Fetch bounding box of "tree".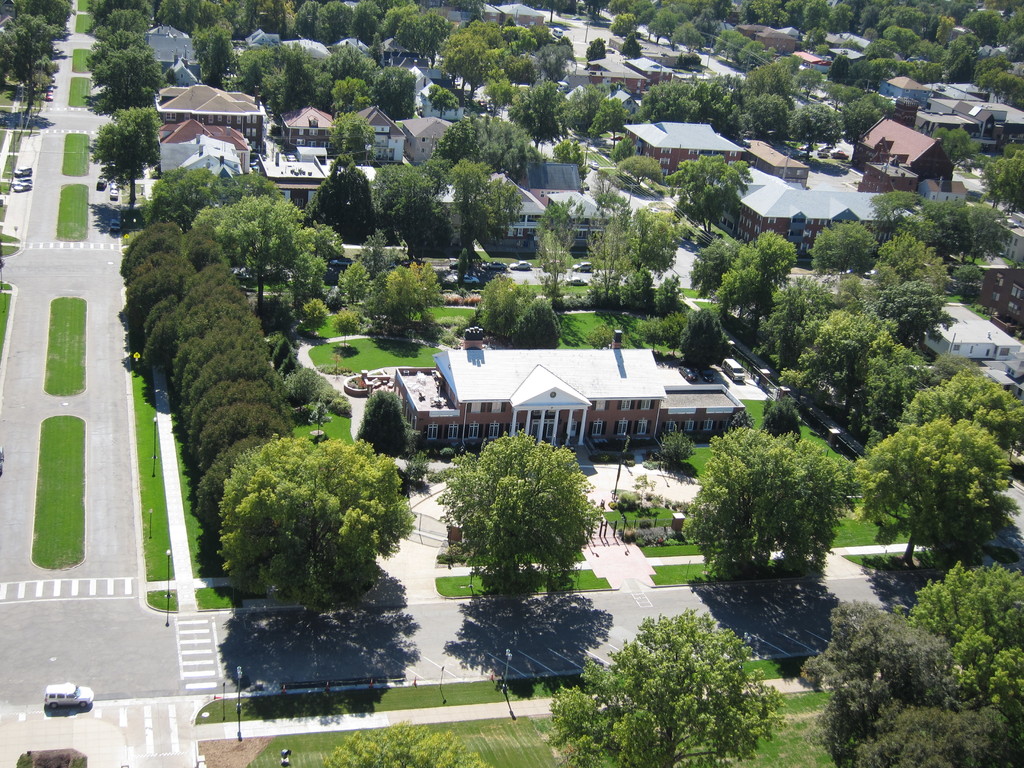
Bbox: locate(678, 232, 756, 291).
